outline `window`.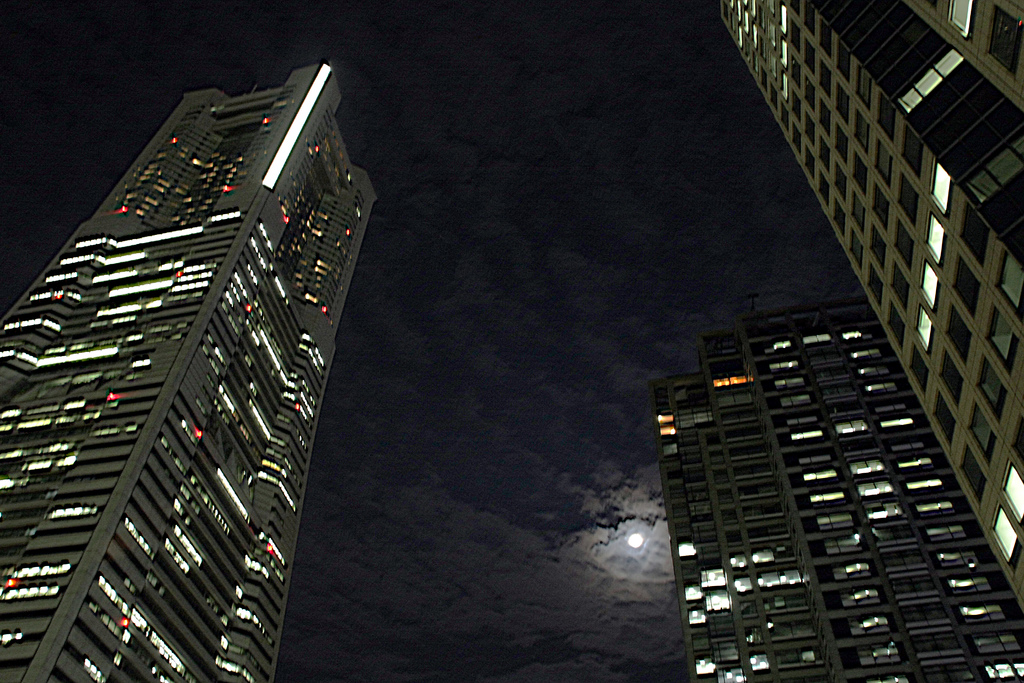
Outline: BBox(956, 440, 988, 506).
